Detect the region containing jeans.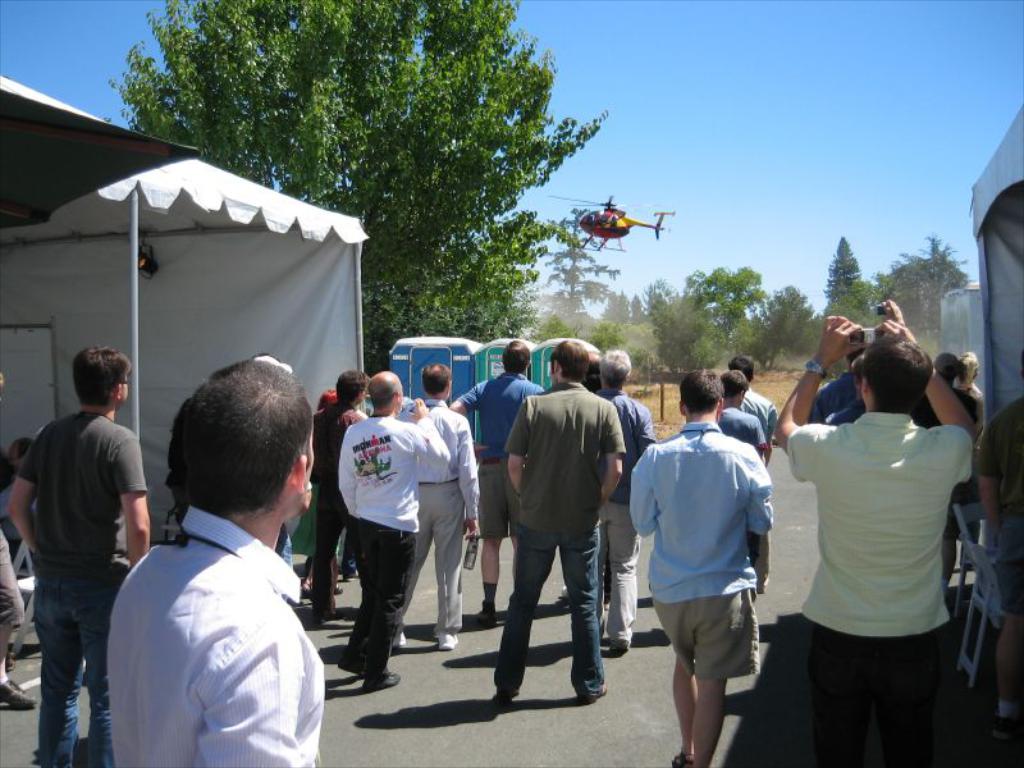
x1=494 y1=541 x2=605 y2=700.
